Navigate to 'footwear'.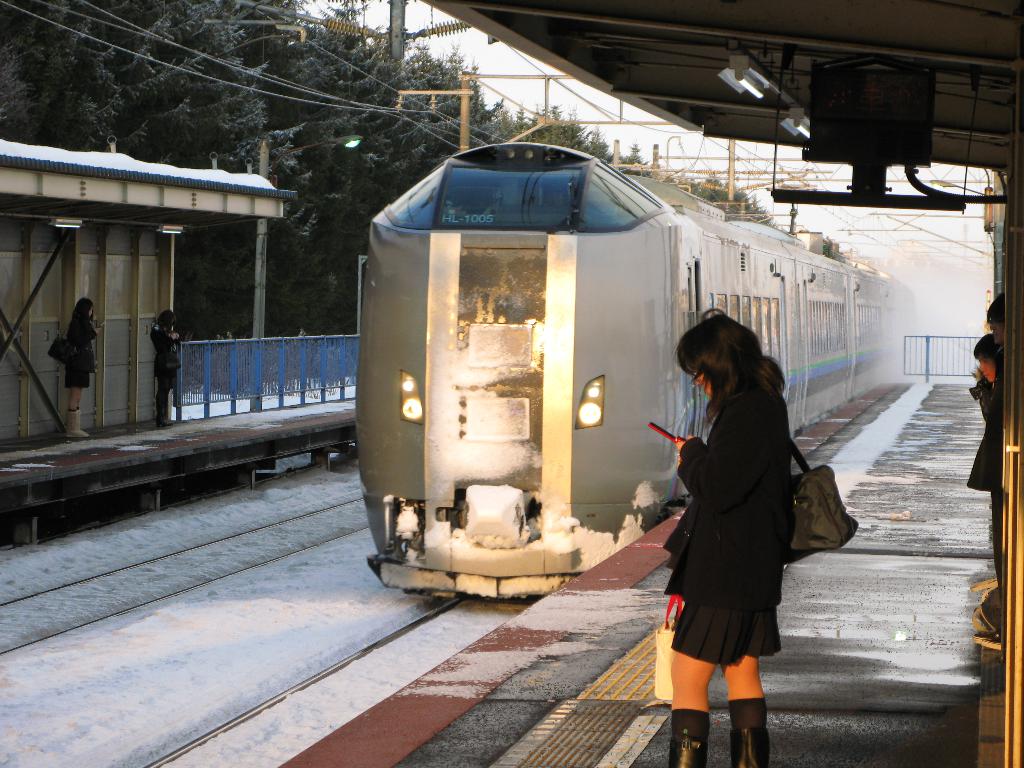
Navigation target: box=[154, 417, 173, 428].
